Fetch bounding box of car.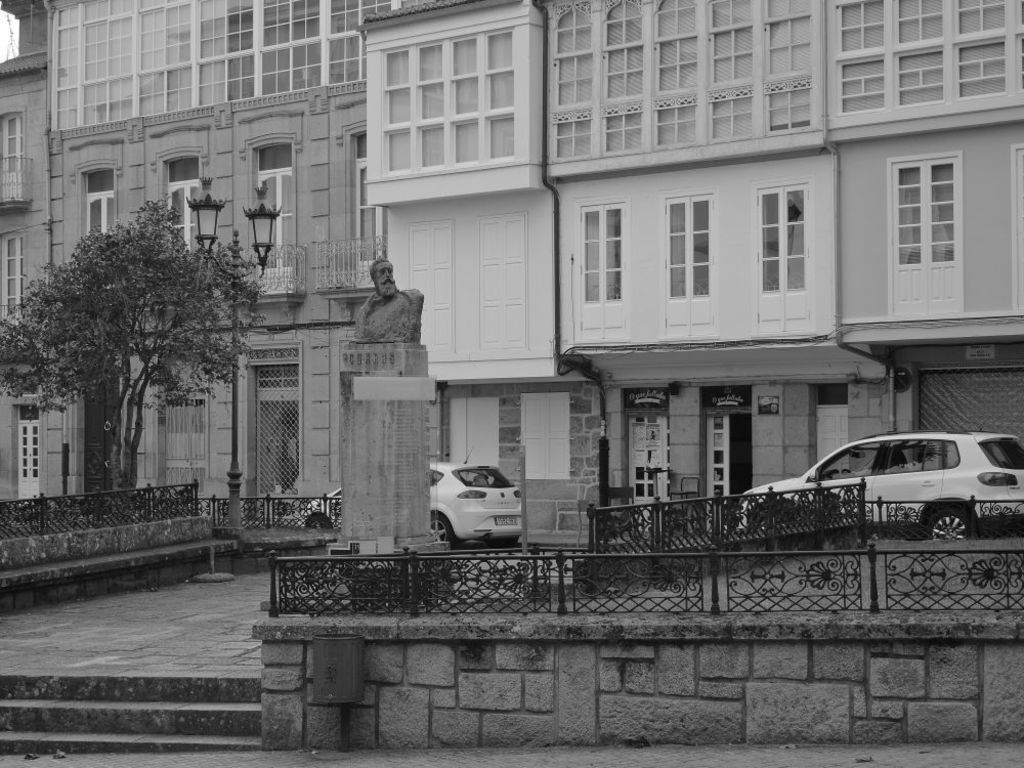
Bbox: 772,429,1021,549.
